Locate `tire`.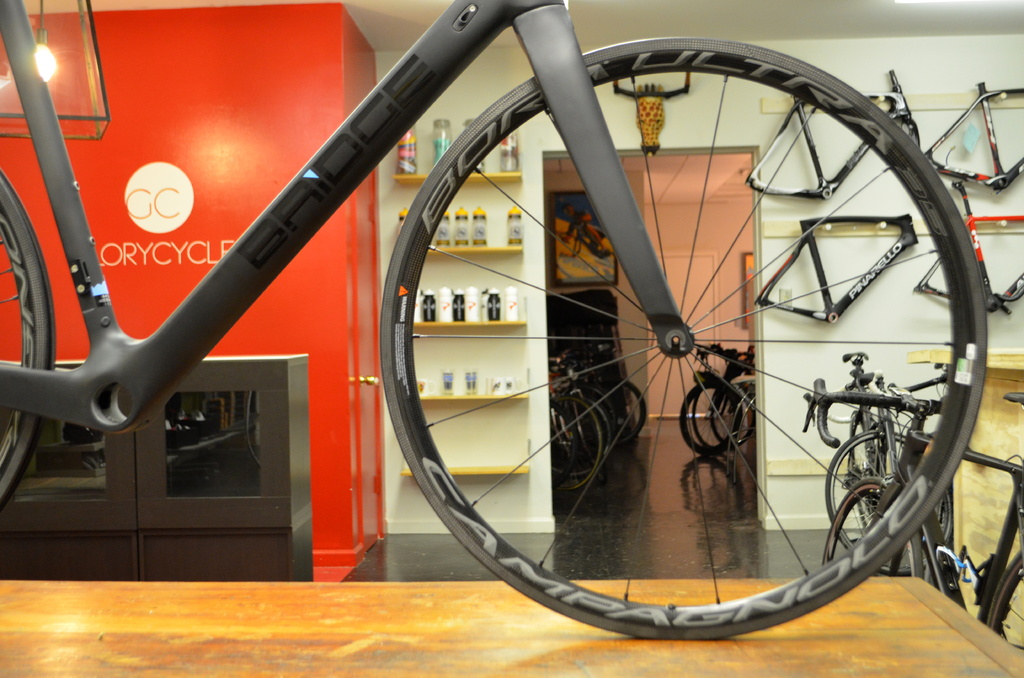
Bounding box: l=985, t=551, r=1023, b=658.
